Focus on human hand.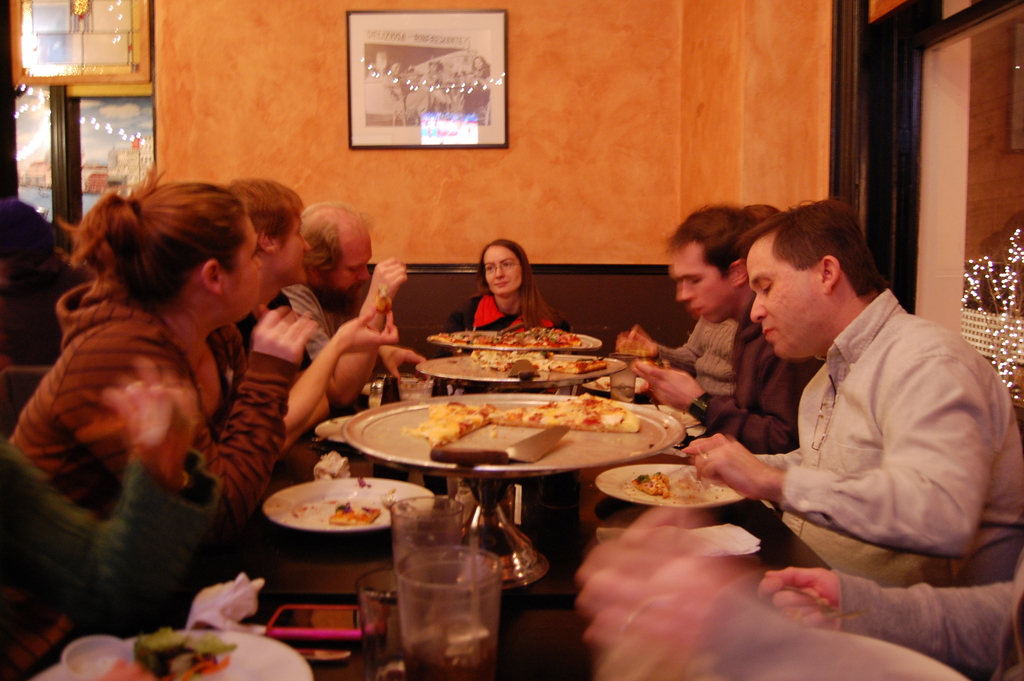
Focused at BBox(251, 302, 321, 371).
